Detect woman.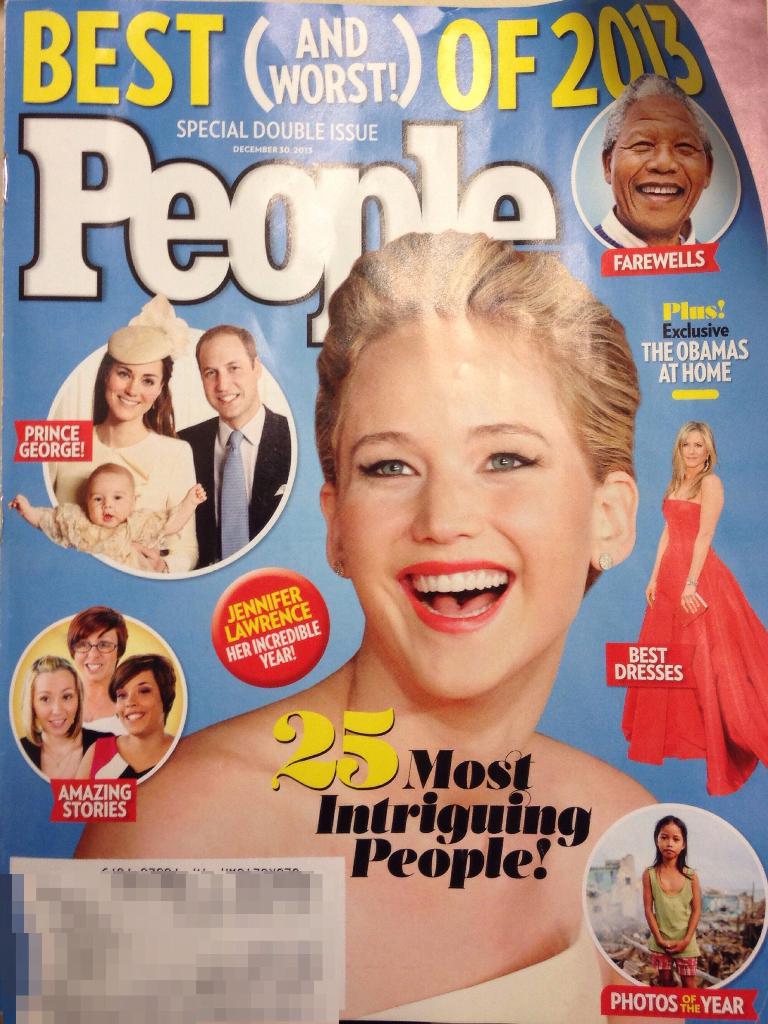
Detected at [left=621, top=419, right=767, bottom=785].
